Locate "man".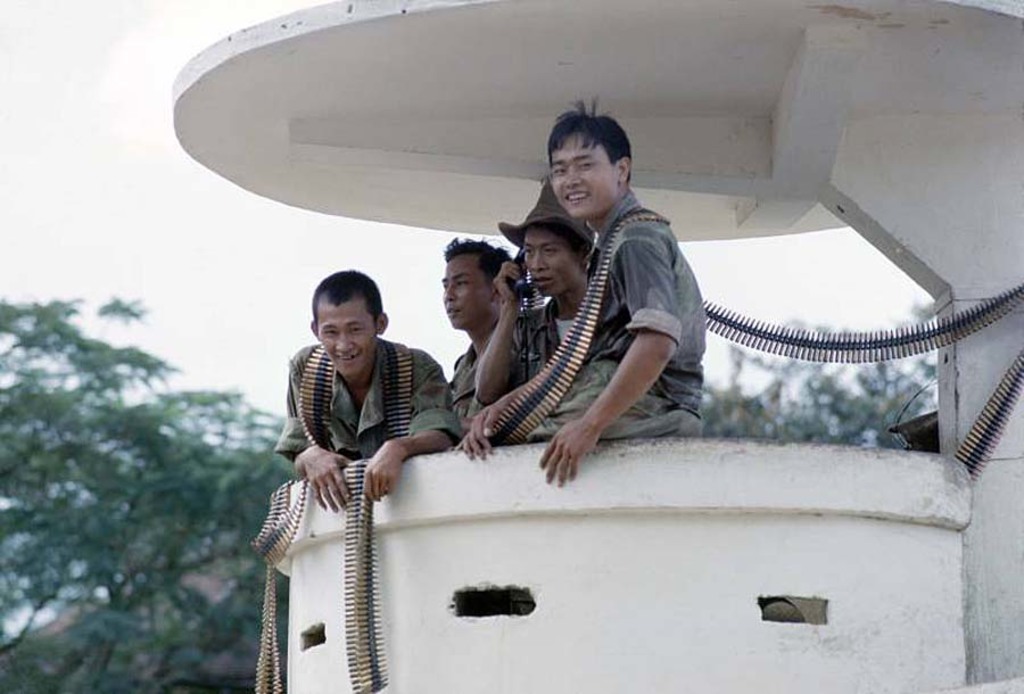
Bounding box: bbox=[274, 270, 461, 514].
